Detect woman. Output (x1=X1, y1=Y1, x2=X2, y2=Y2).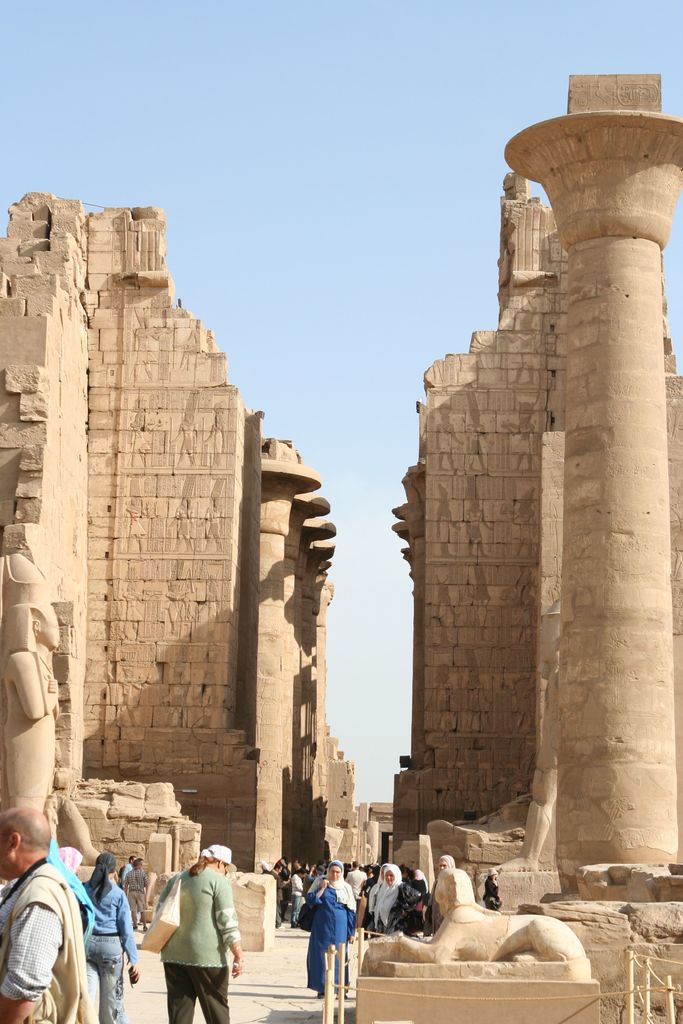
(x1=152, y1=844, x2=240, y2=1014).
